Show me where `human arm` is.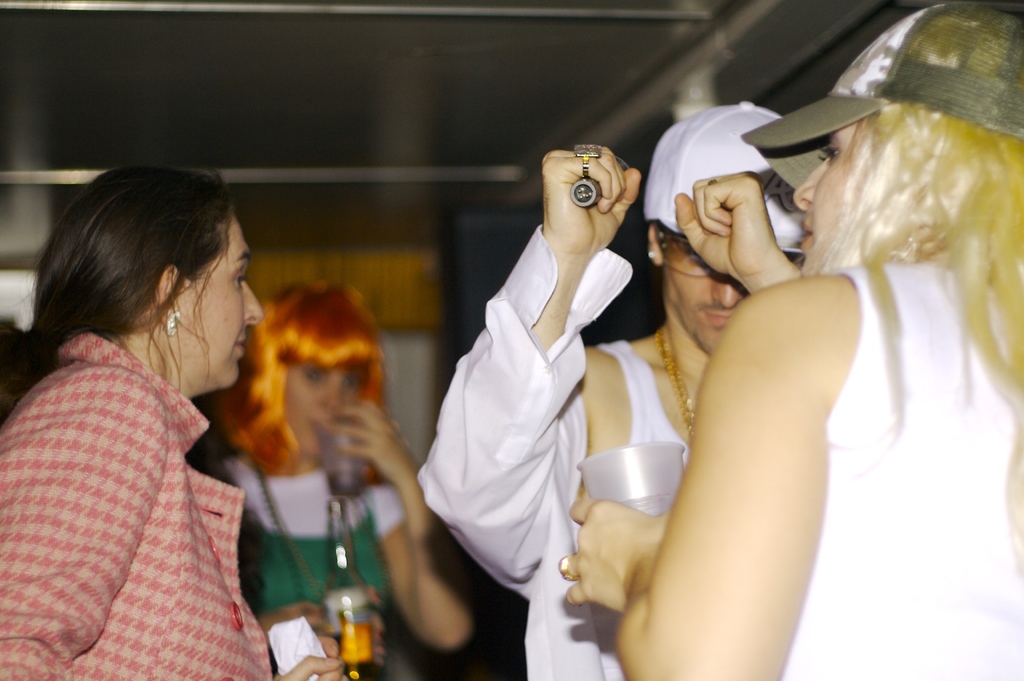
`human arm` is at 419/145/645/593.
